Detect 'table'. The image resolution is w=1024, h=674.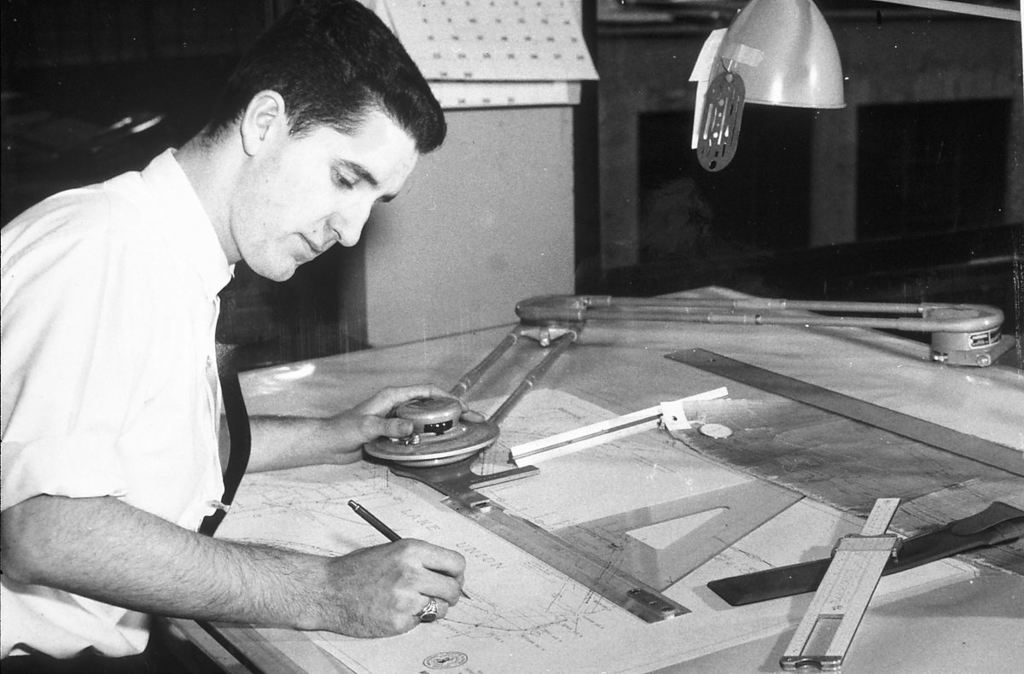
crop(218, 281, 1023, 672).
